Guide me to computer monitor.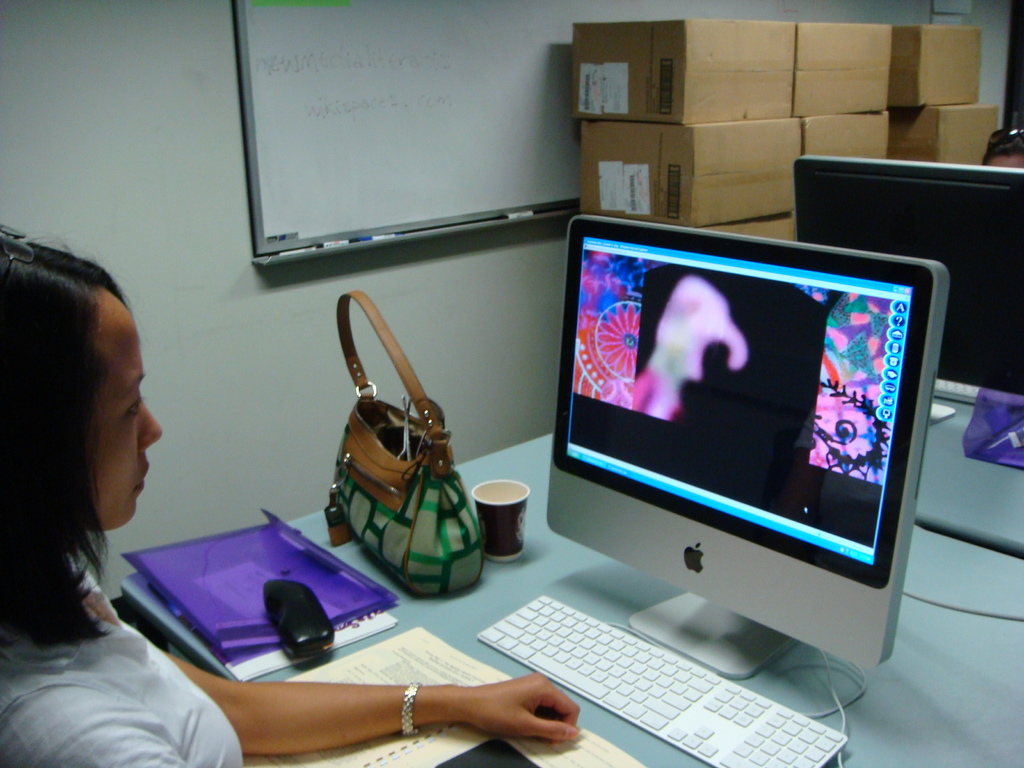
Guidance: Rect(537, 206, 931, 671).
